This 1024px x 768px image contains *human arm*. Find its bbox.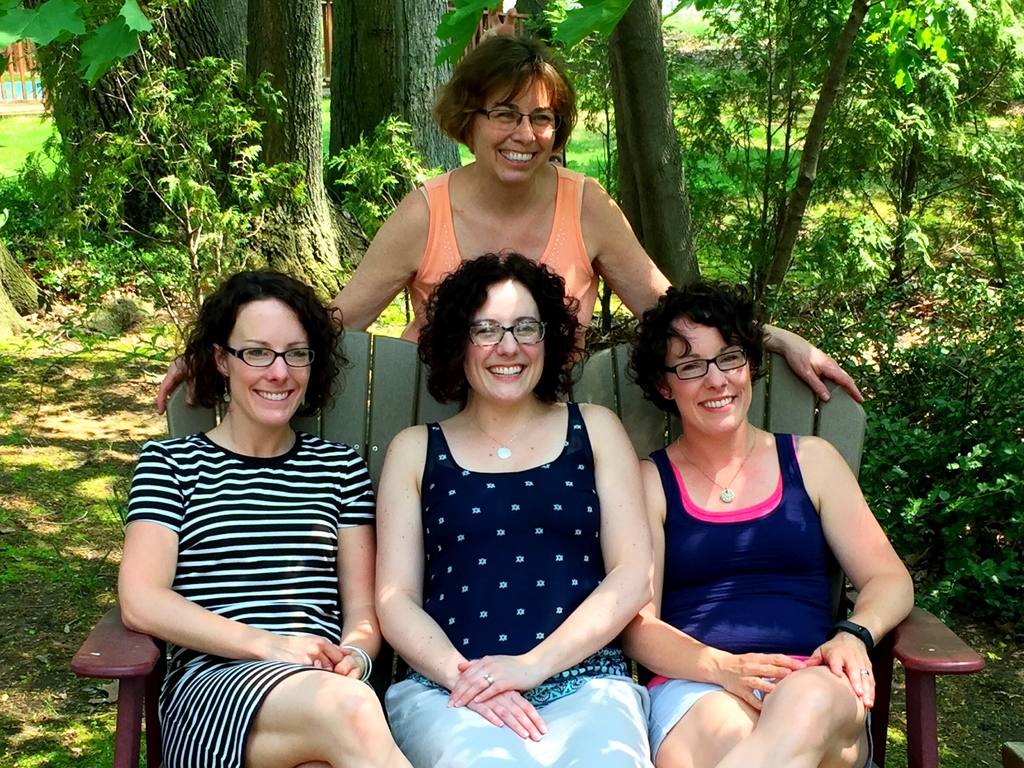
box=[150, 182, 421, 422].
